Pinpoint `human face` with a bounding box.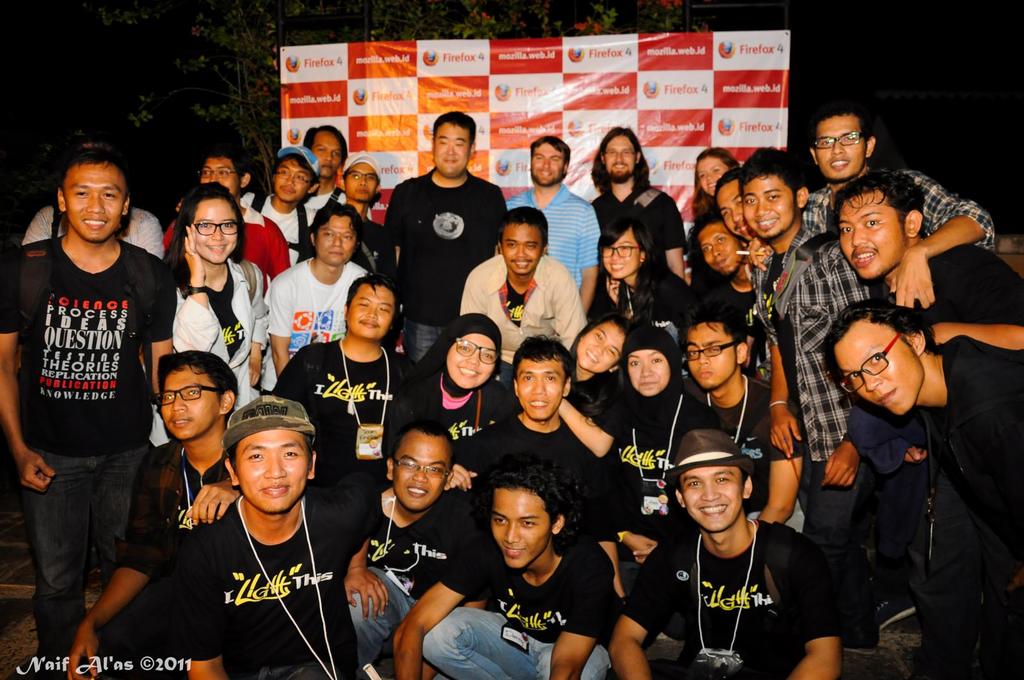
(left=577, top=324, right=625, bottom=373).
